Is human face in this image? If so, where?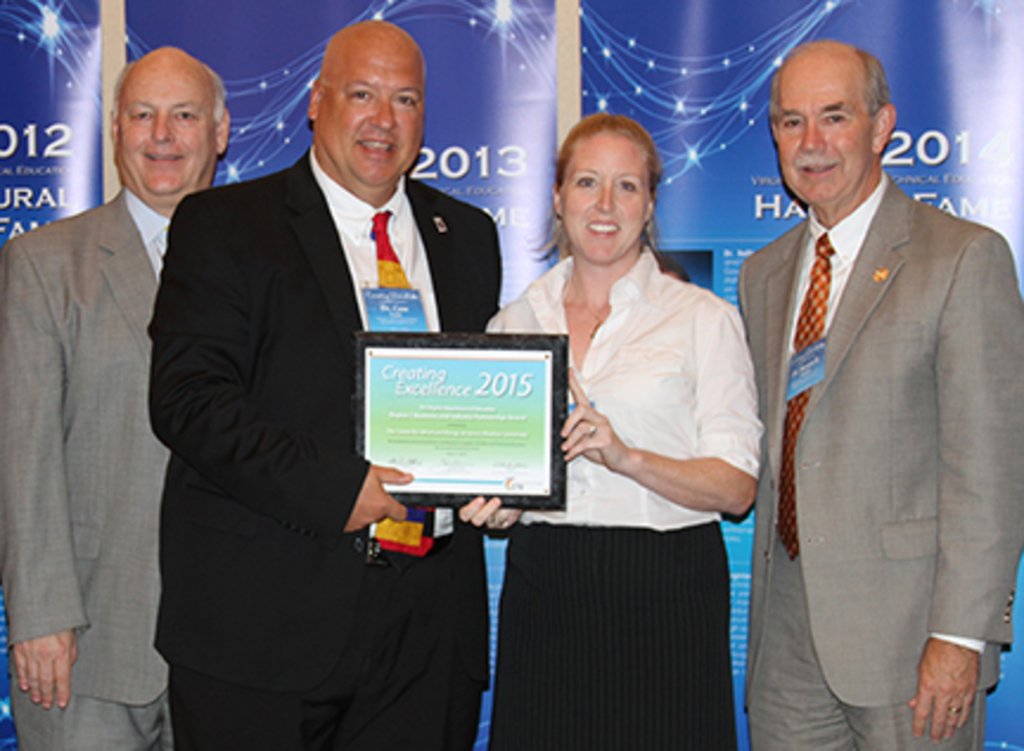
Yes, at (x1=121, y1=69, x2=220, y2=194).
